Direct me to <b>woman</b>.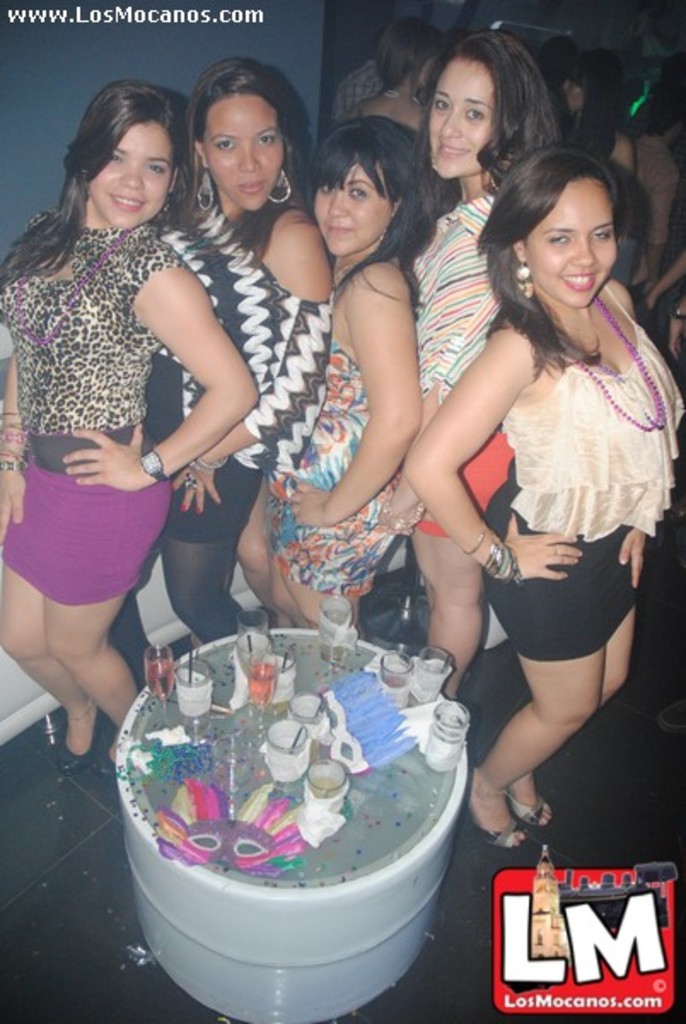
Direction: (x1=0, y1=82, x2=259, y2=782).
